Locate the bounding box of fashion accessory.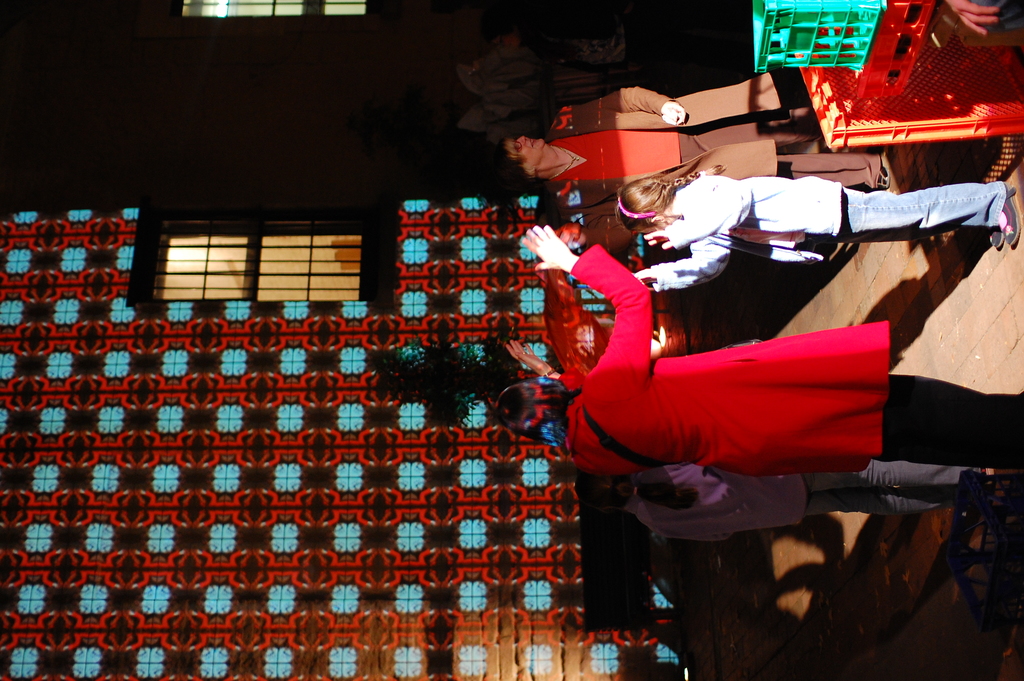
Bounding box: (x1=986, y1=222, x2=1002, y2=249).
